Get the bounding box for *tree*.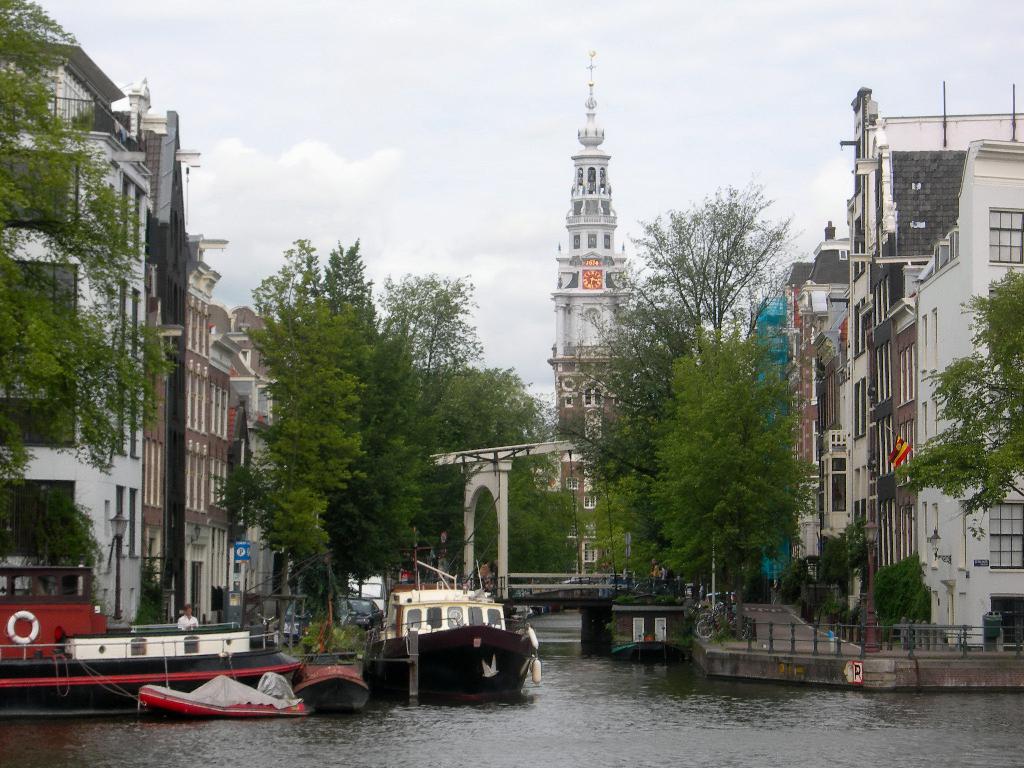
region(593, 472, 655, 596).
